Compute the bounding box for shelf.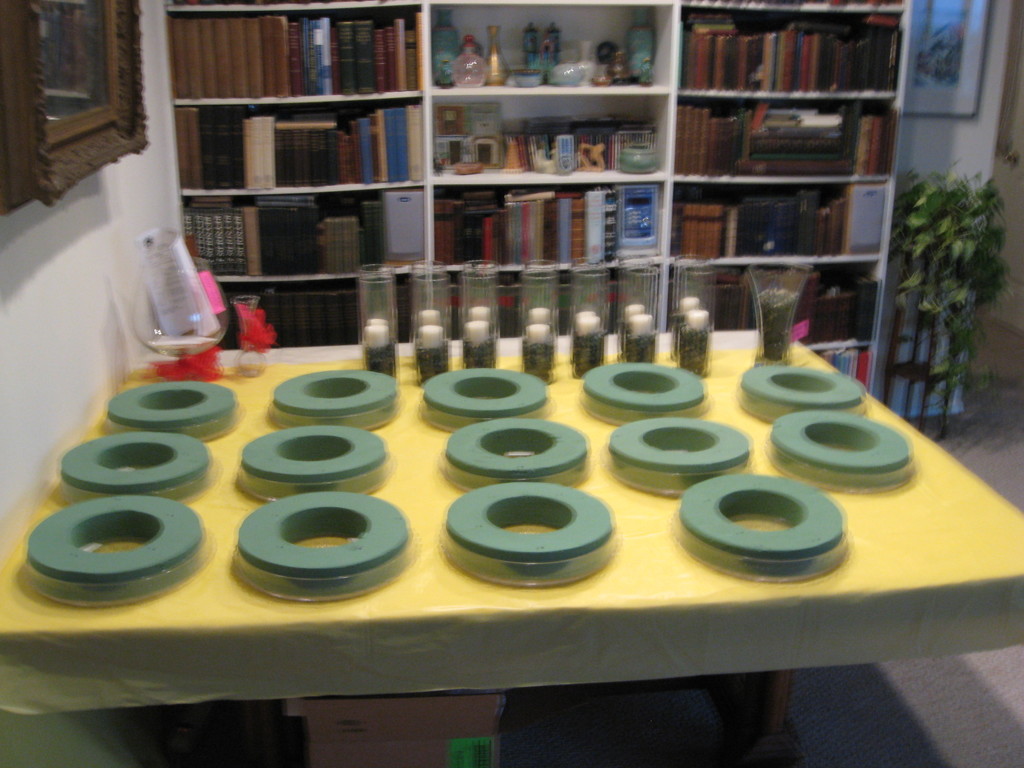
(417,106,680,199).
